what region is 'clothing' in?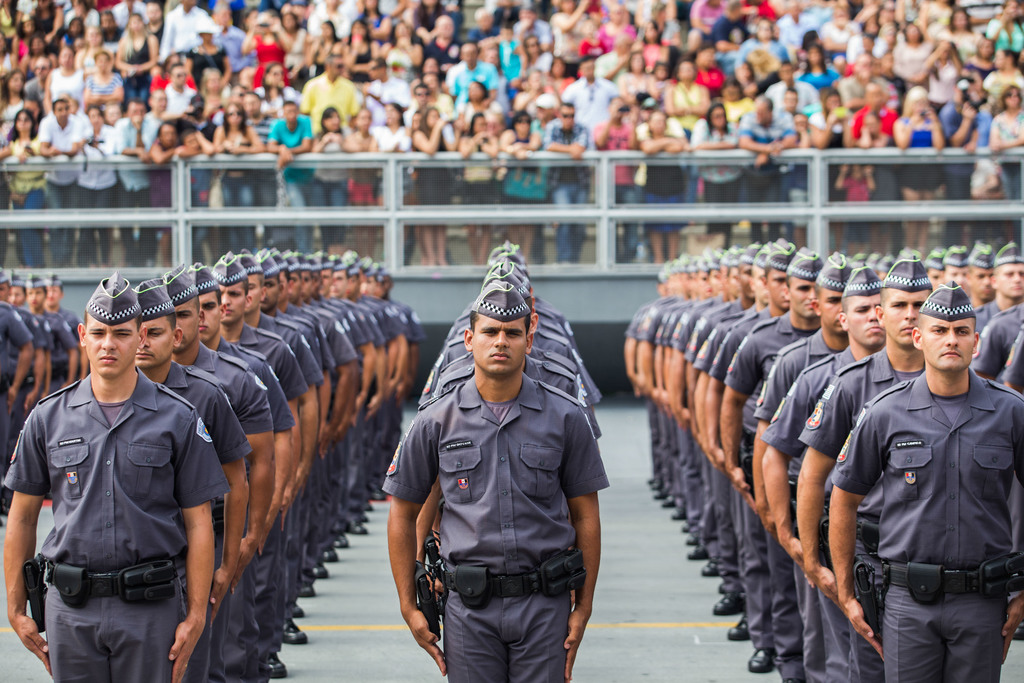
[31,69,52,112].
